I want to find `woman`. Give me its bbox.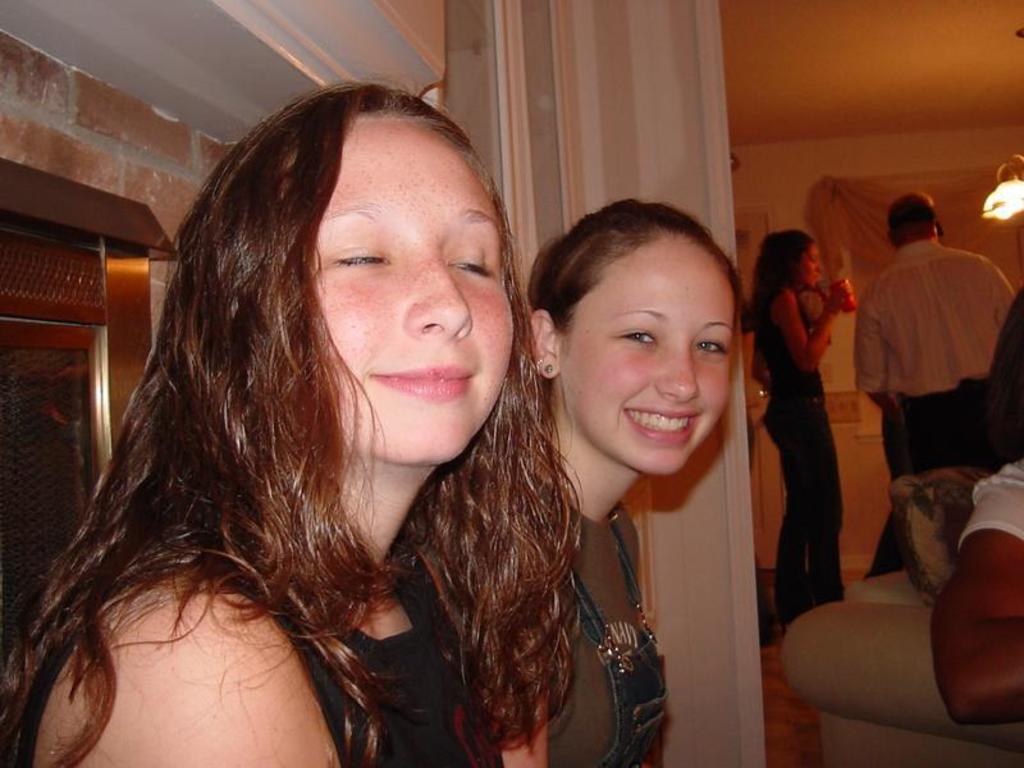
l=754, t=229, r=852, b=628.
